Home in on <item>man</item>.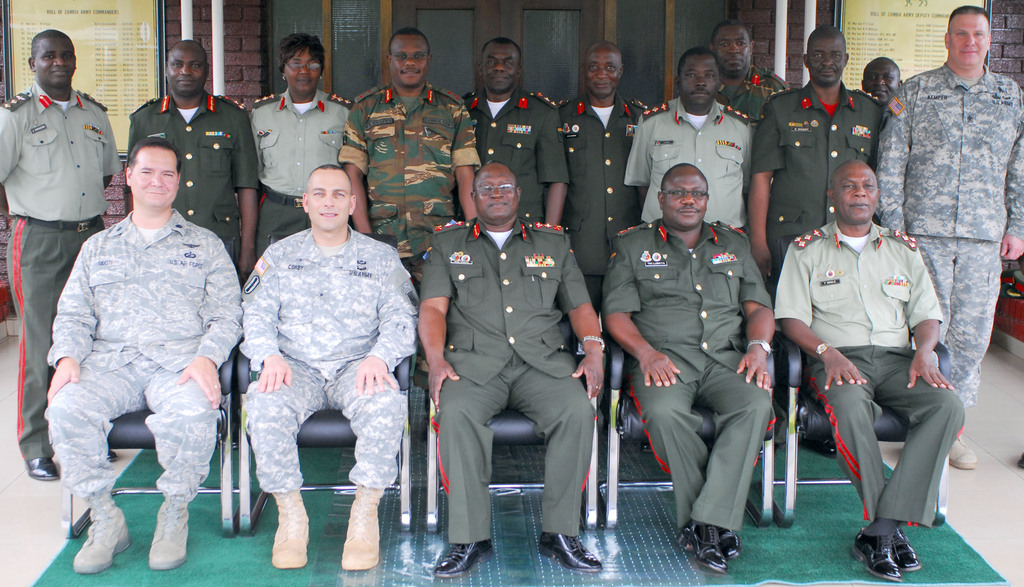
Homed in at {"left": 712, "top": 17, "right": 792, "bottom": 120}.
